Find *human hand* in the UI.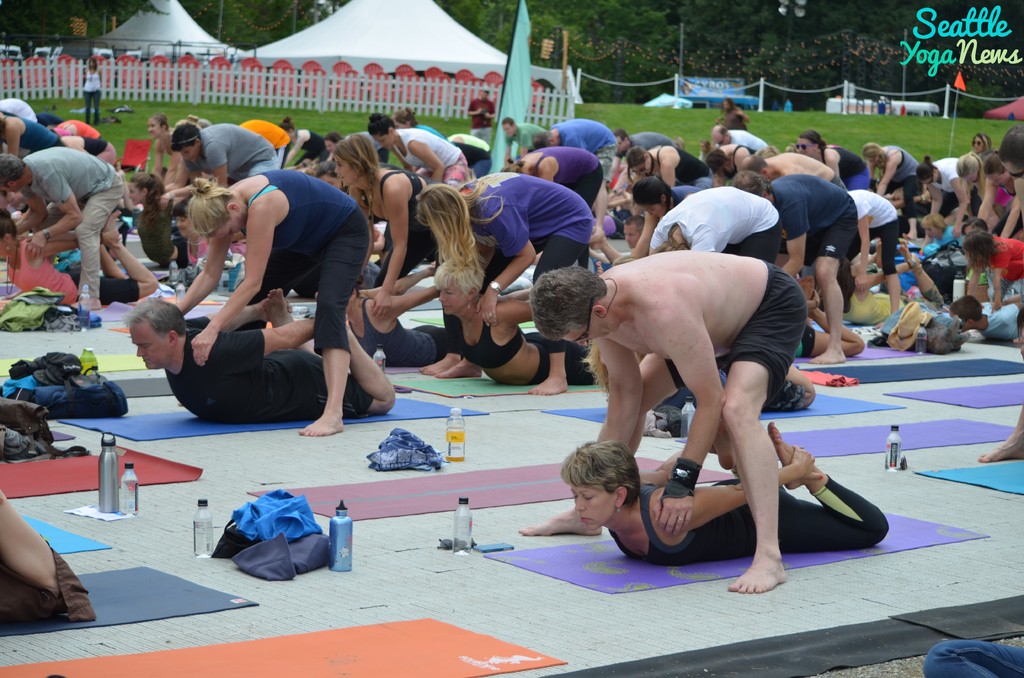
UI element at {"left": 812, "top": 288, "right": 822, "bottom": 310}.
